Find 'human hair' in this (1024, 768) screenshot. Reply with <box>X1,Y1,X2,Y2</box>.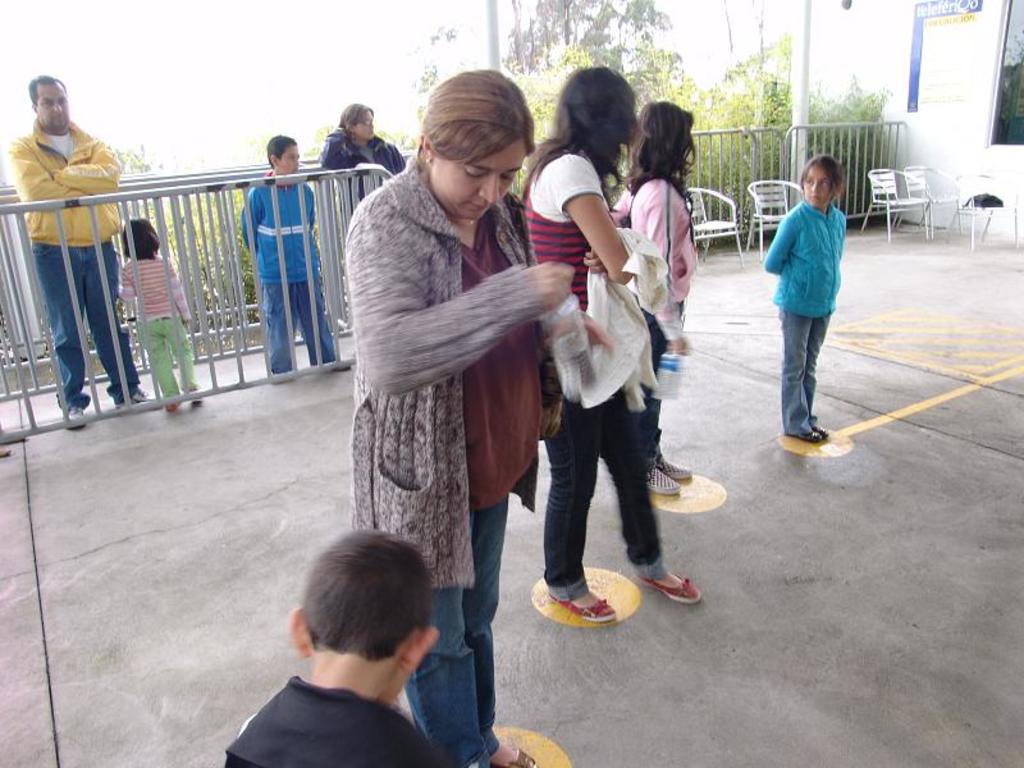
<box>339,93,374,138</box>.
